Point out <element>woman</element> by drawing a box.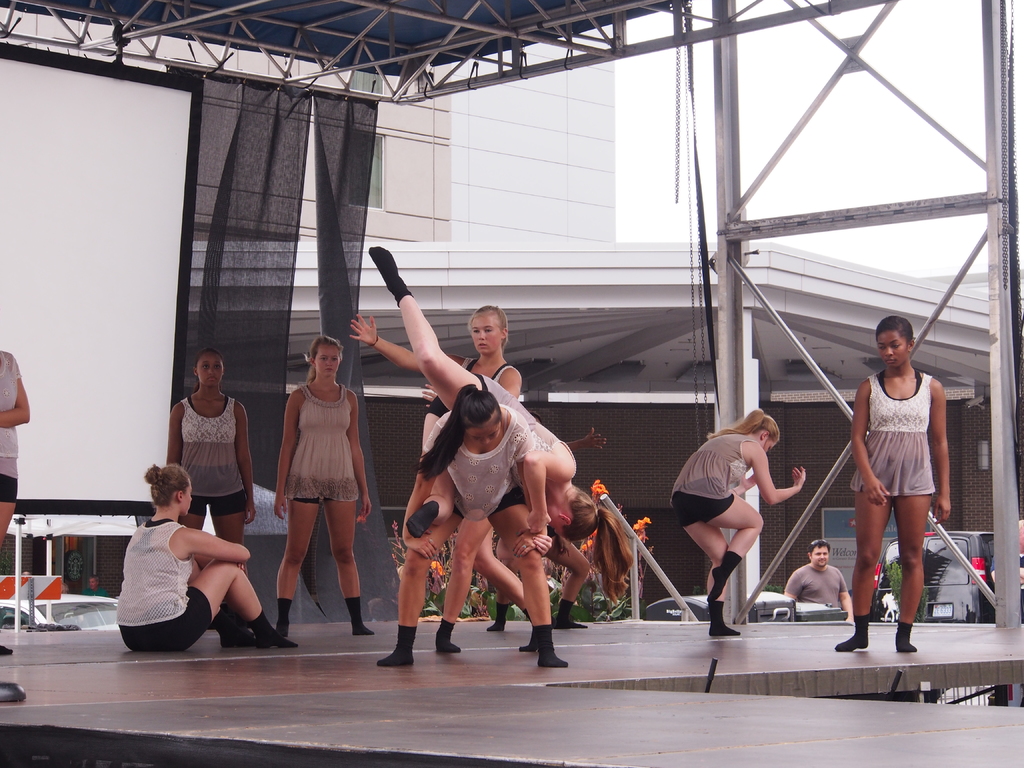
Rect(663, 404, 808, 637).
